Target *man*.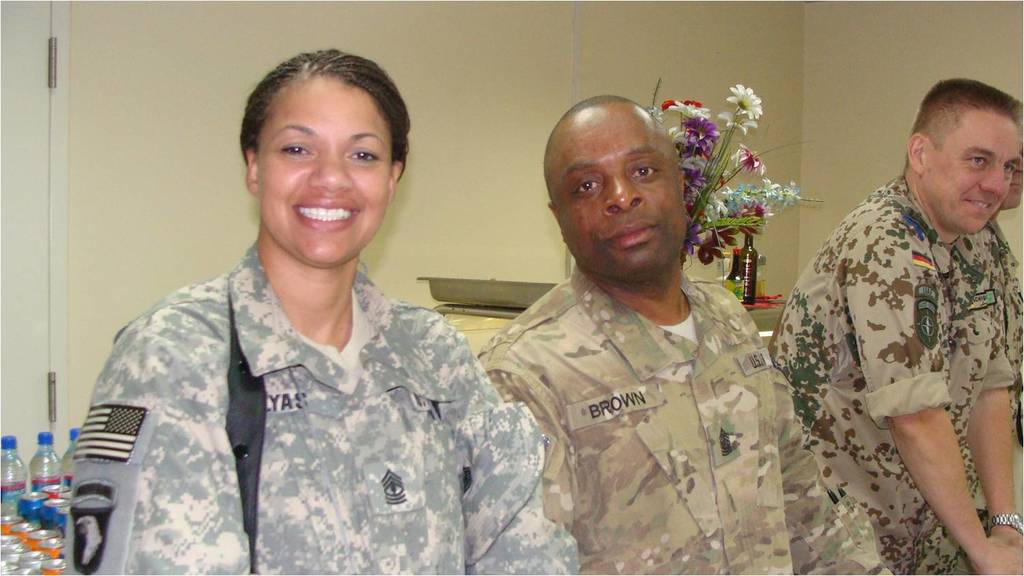
Target region: (776, 75, 1023, 543).
